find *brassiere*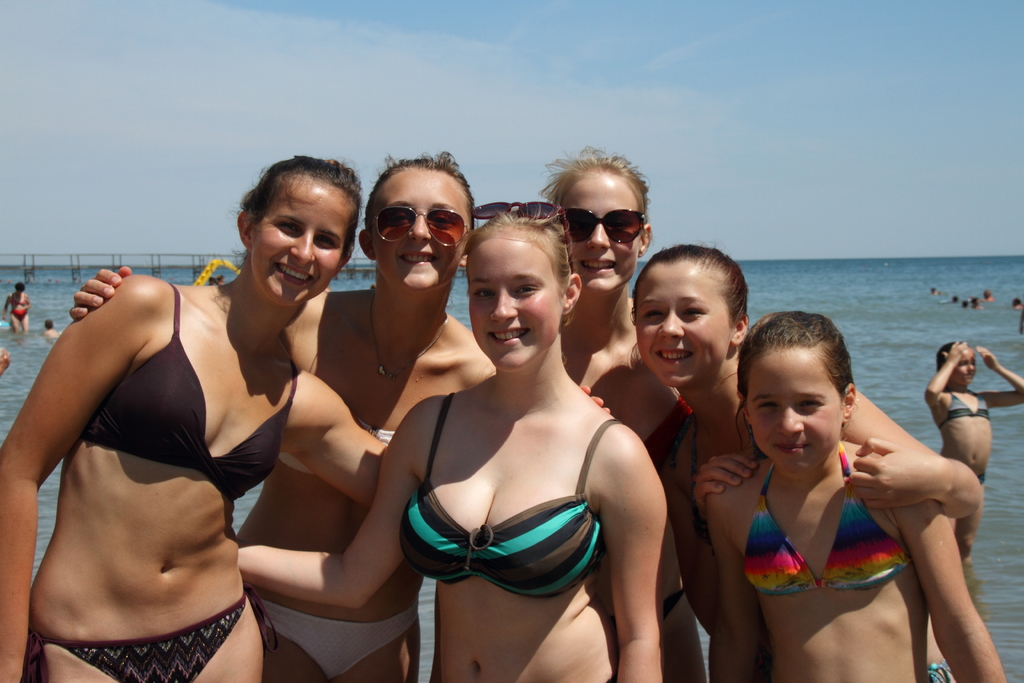
region(83, 284, 292, 500)
